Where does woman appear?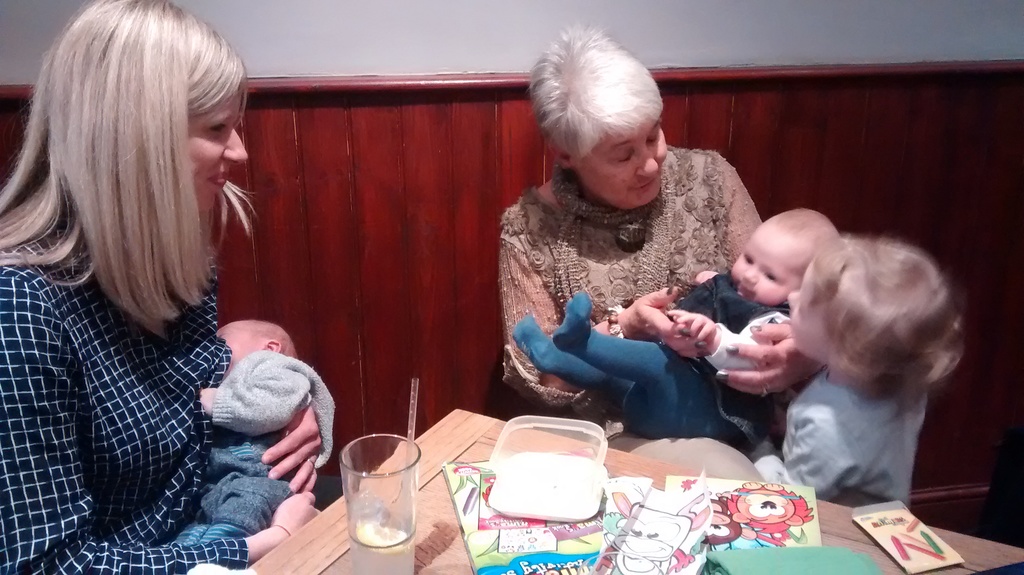
Appears at [left=496, top=22, right=772, bottom=492].
